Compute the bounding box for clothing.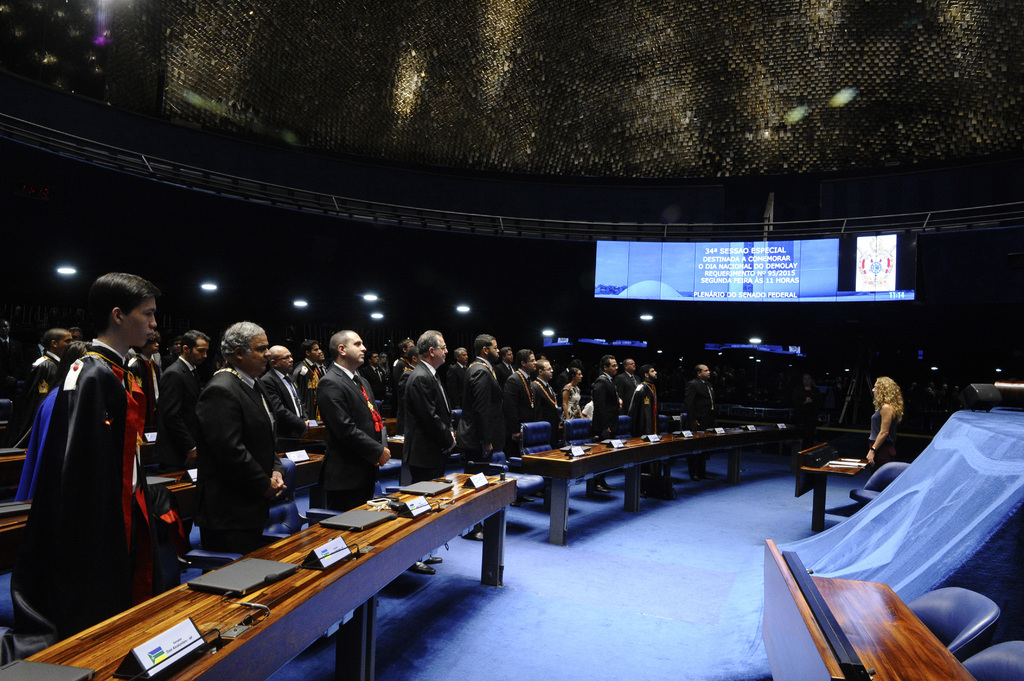
left=255, top=365, right=314, bottom=450.
